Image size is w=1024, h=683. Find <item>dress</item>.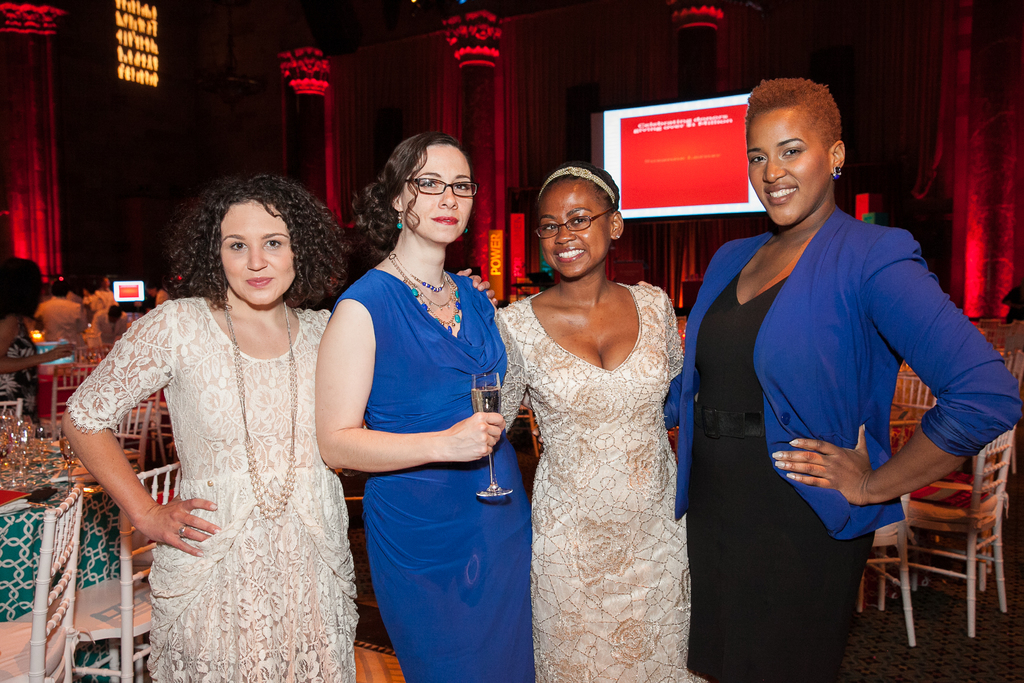
locate(328, 270, 535, 682).
